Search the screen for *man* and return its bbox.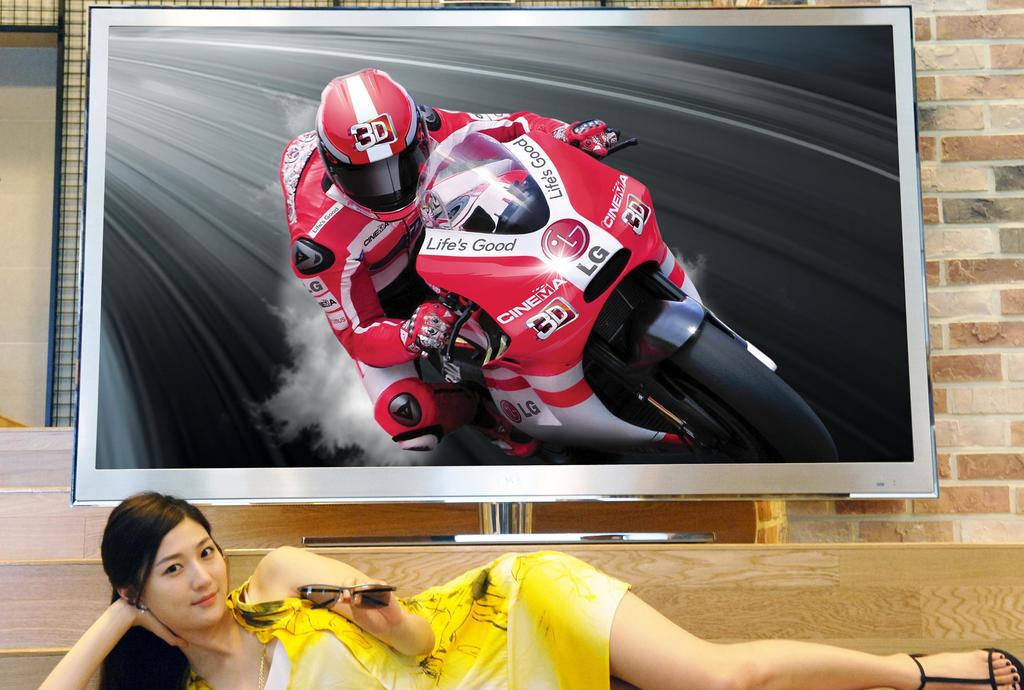
Found: x1=273, y1=67, x2=626, y2=452.
